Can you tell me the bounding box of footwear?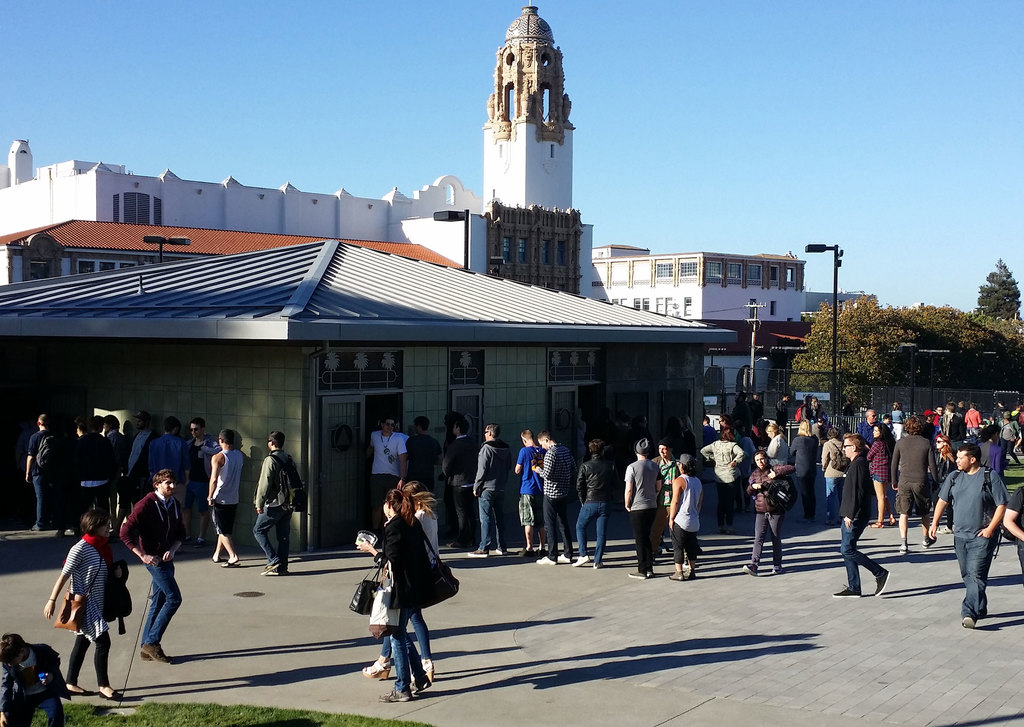
x1=895, y1=540, x2=908, y2=555.
